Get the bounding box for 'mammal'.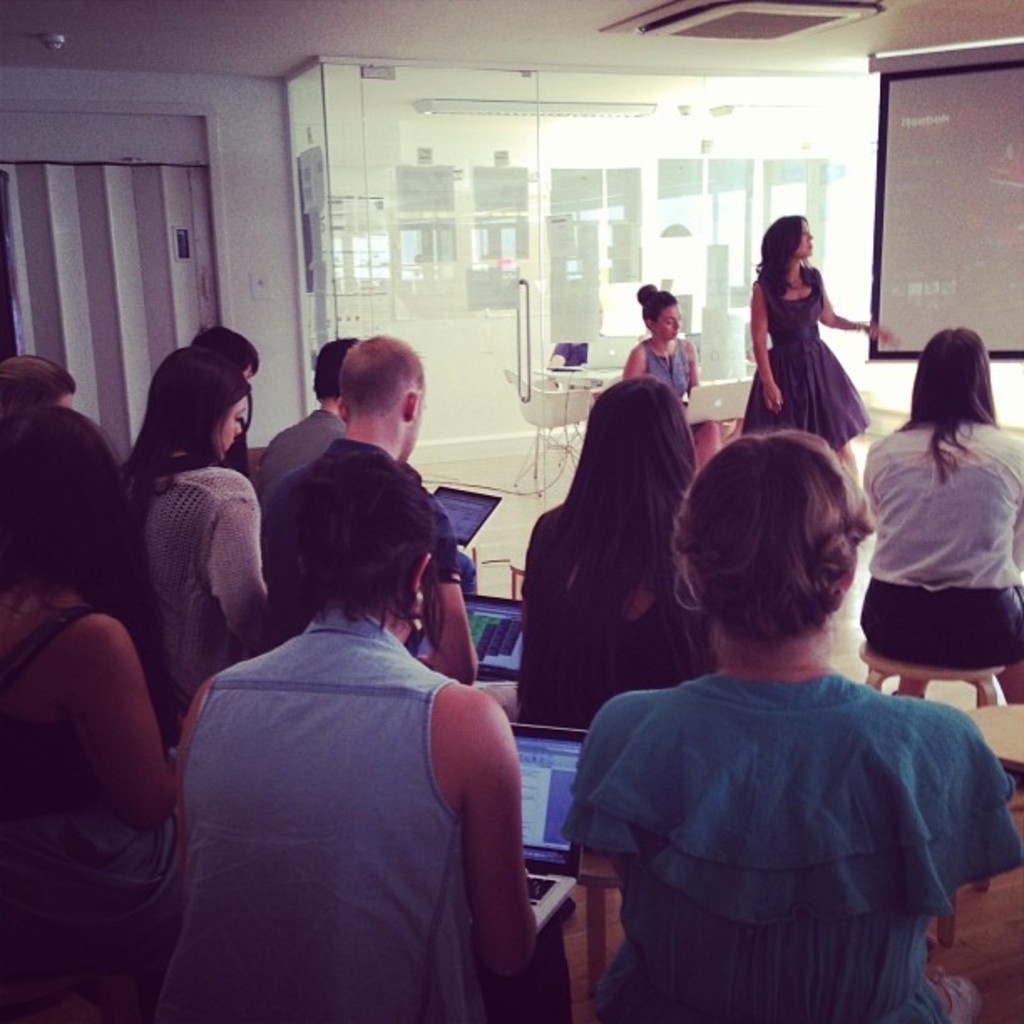
region(512, 373, 704, 730).
